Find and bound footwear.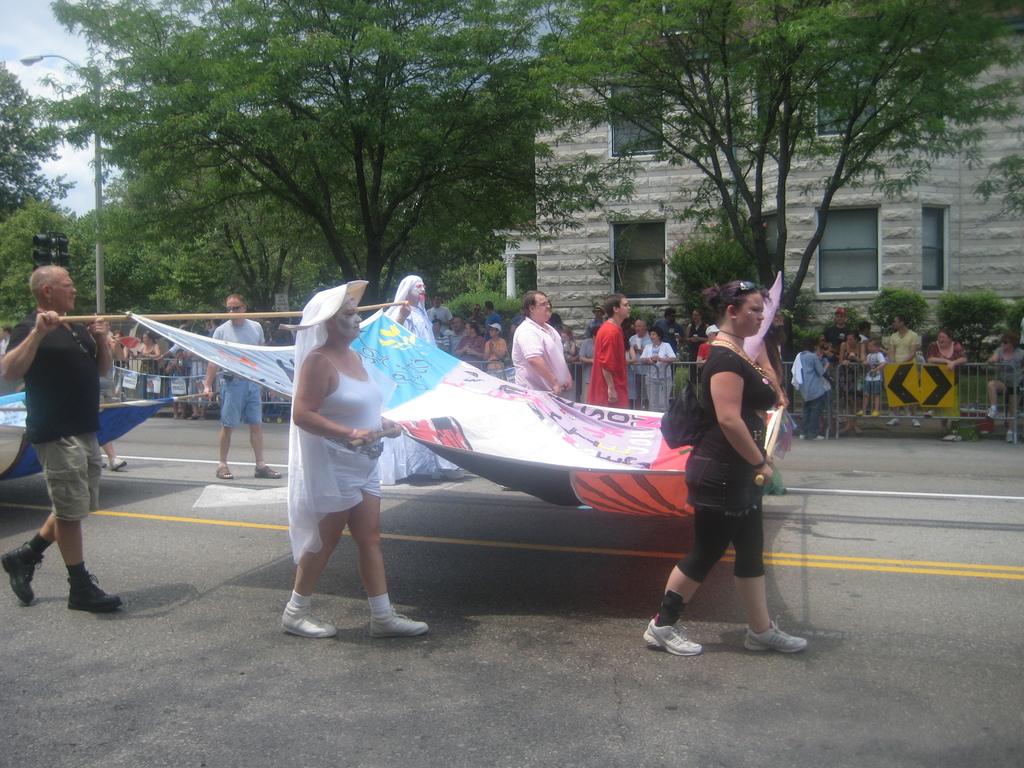
Bound: bbox=[188, 415, 193, 421].
